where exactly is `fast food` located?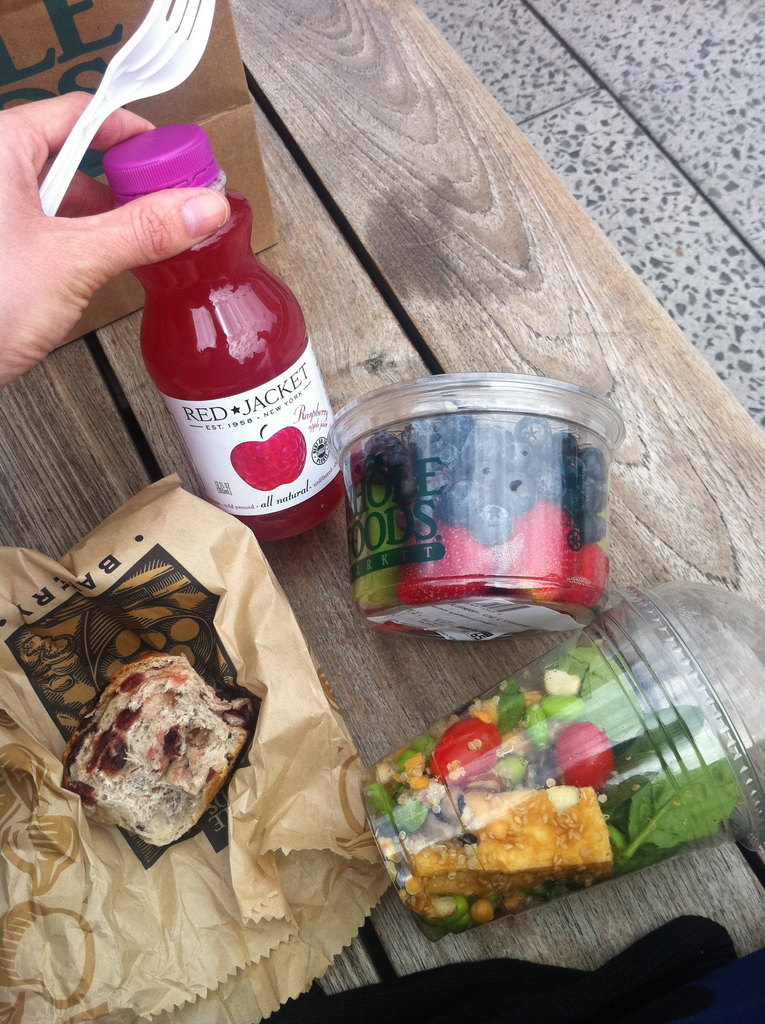
Its bounding box is box(344, 400, 605, 628).
